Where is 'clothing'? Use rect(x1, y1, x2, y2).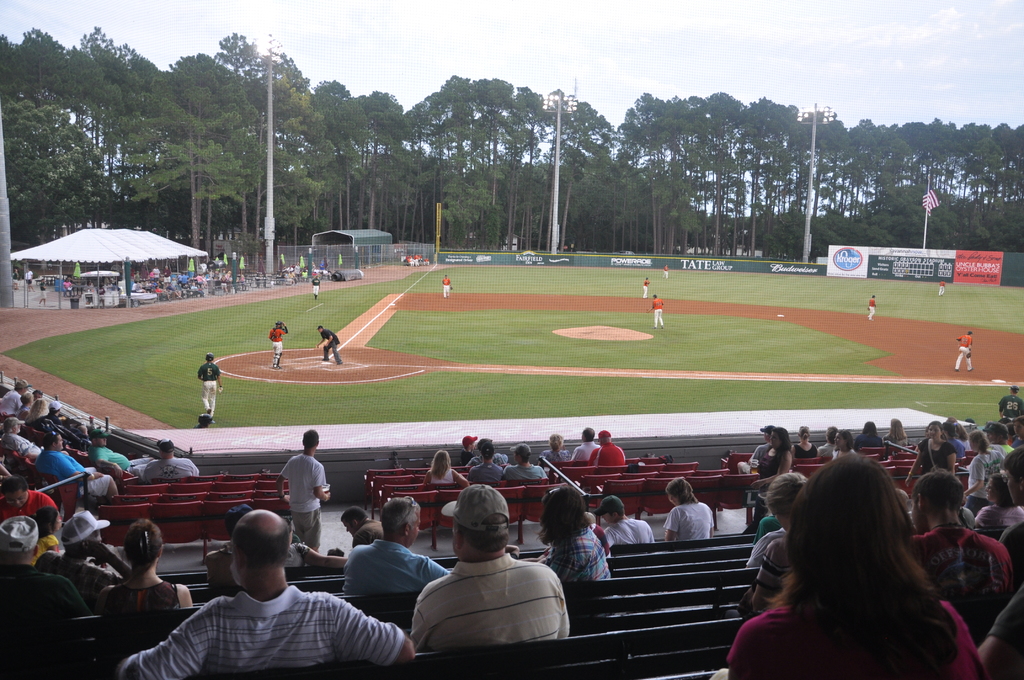
rect(444, 277, 451, 298).
